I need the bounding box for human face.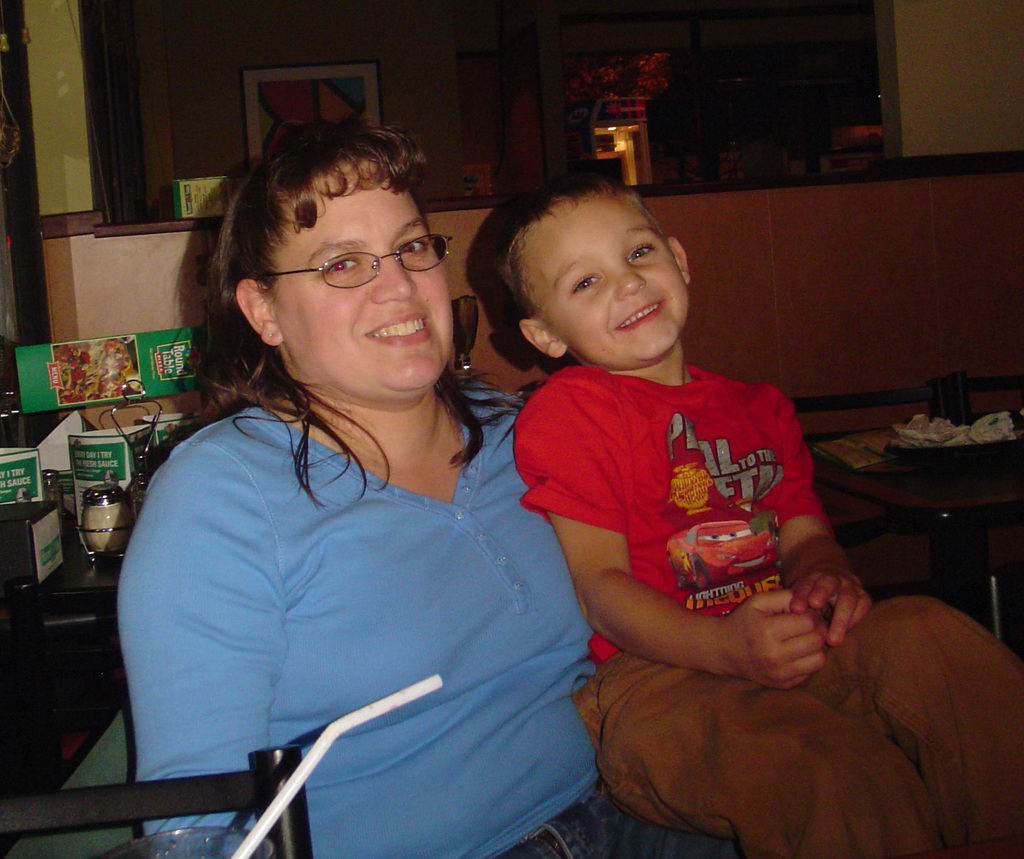
Here it is: locate(521, 196, 689, 370).
